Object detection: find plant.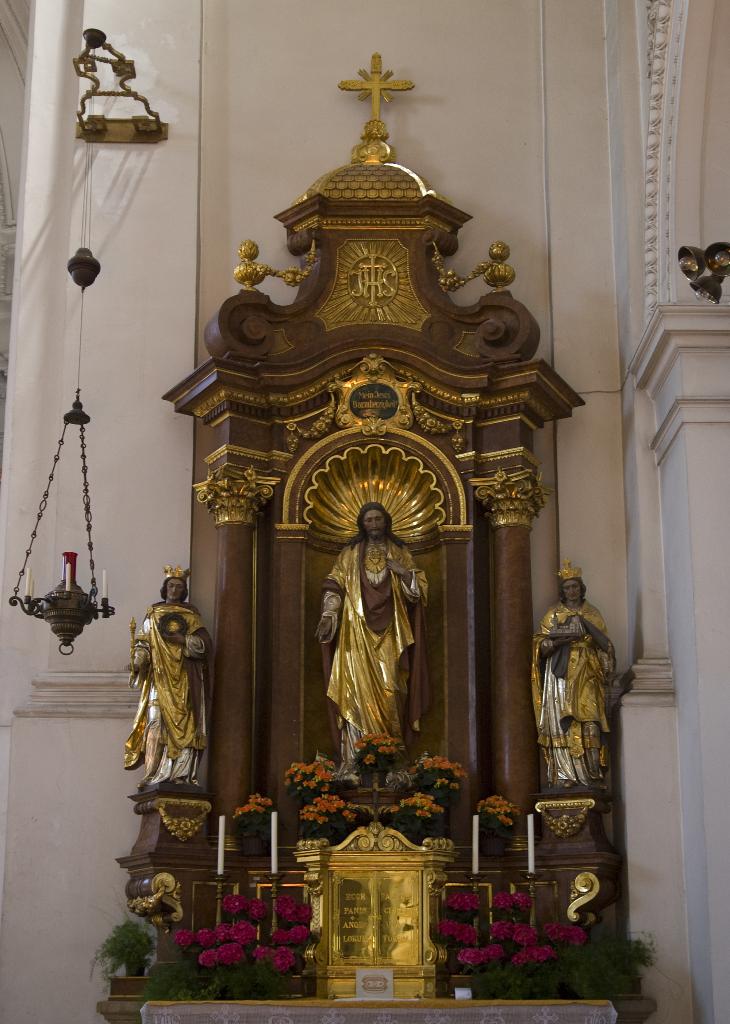
397/746/457/796.
